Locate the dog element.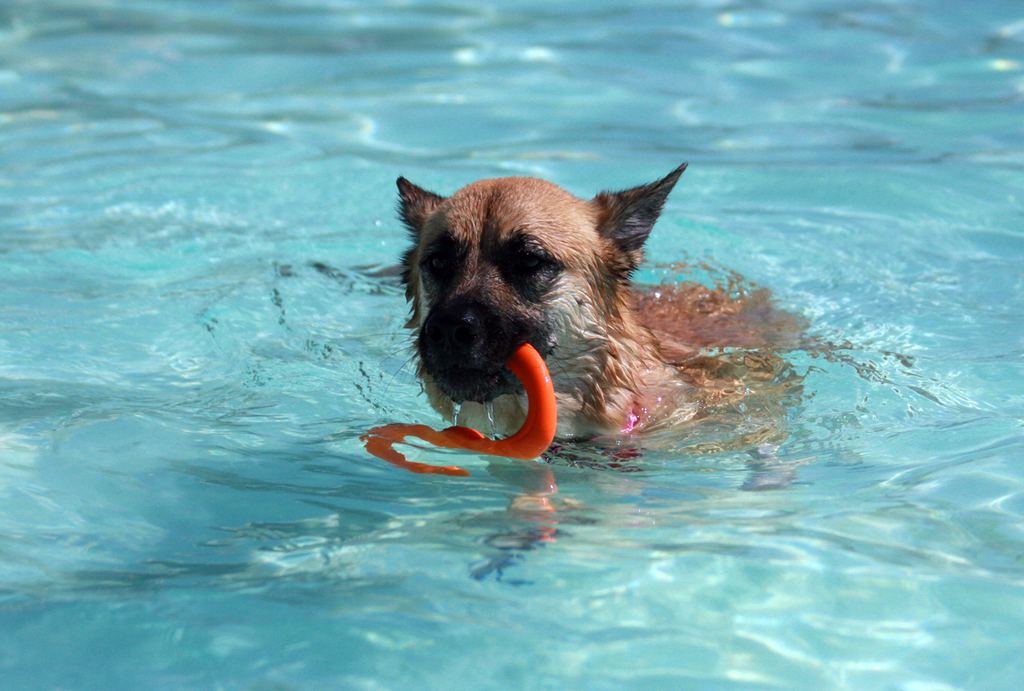
Element bbox: (391, 160, 838, 450).
